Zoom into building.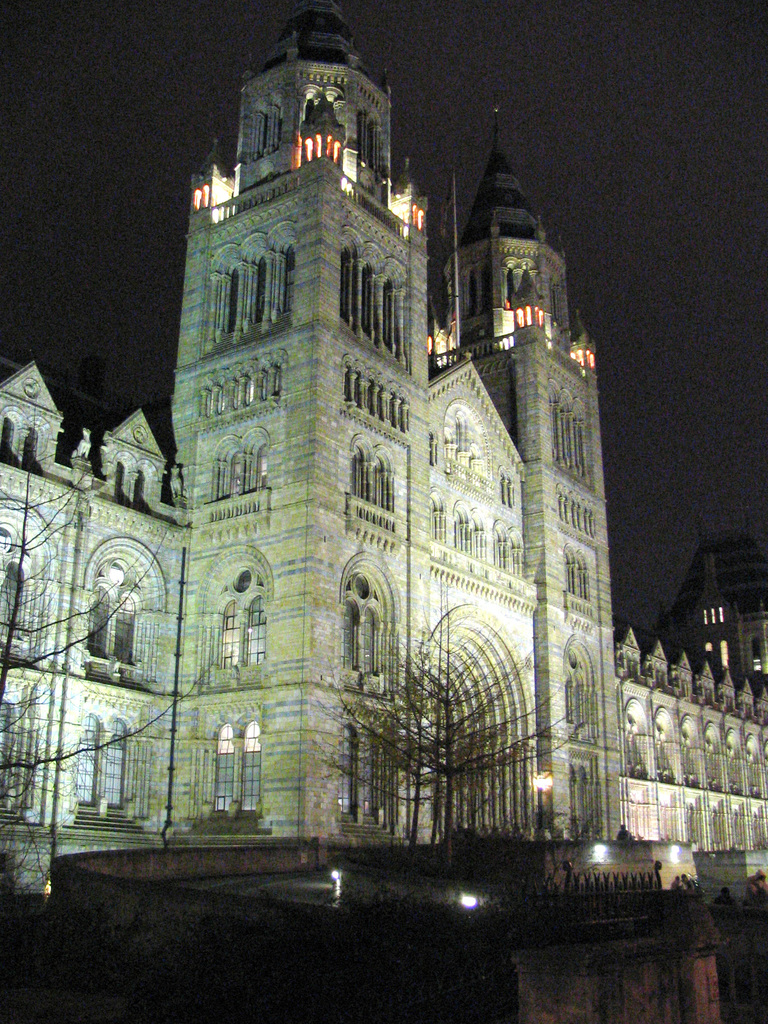
Zoom target: BBox(656, 531, 766, 701).
